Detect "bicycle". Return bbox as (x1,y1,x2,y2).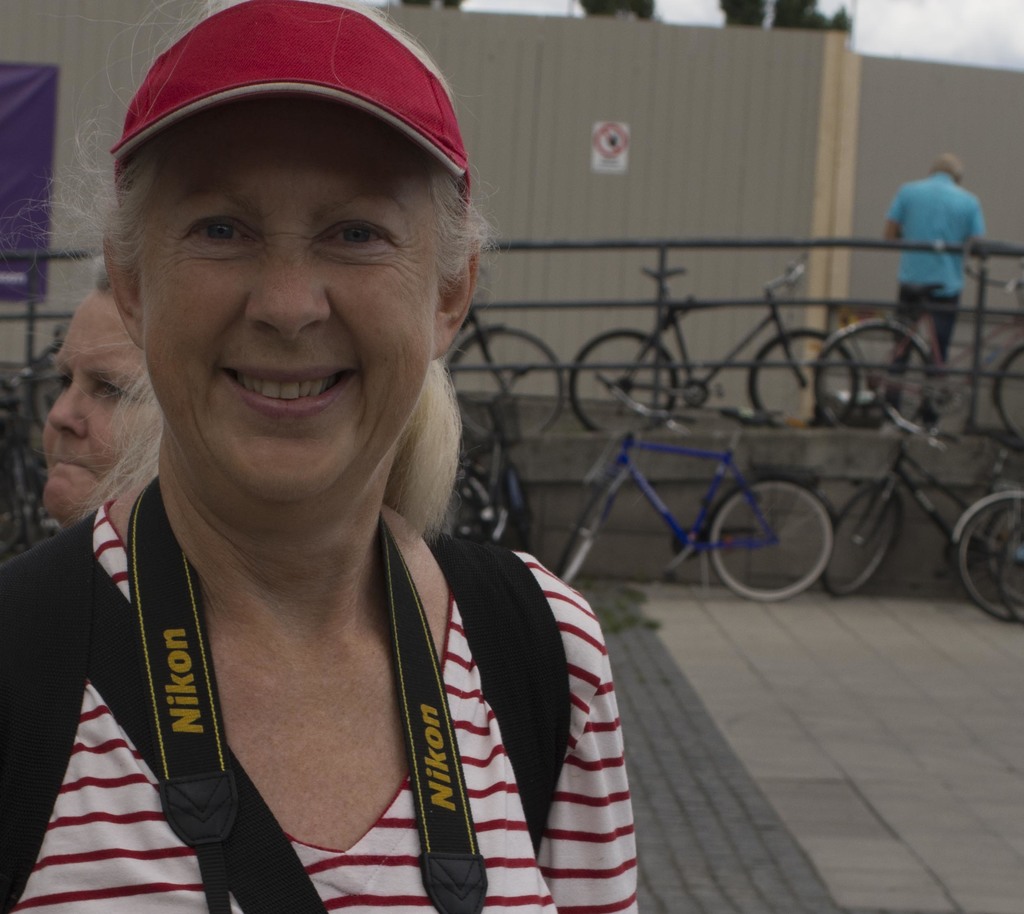
(449,286,564,428).
